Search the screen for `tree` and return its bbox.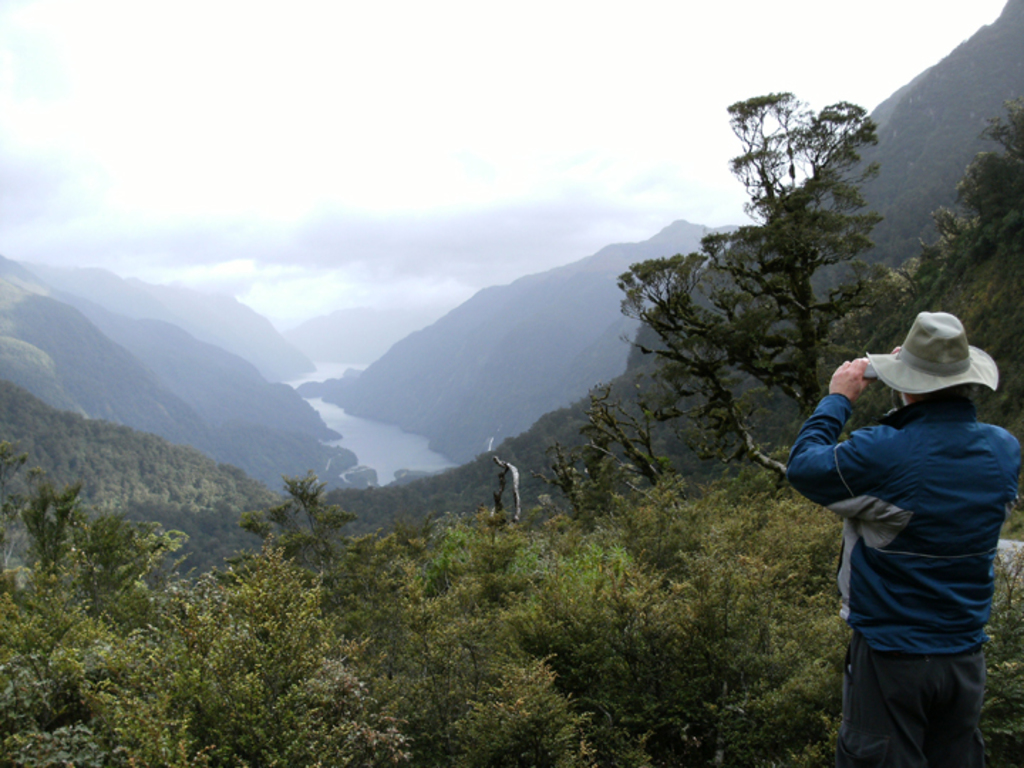
Found: bbox=[246, 478, 374, 577].
